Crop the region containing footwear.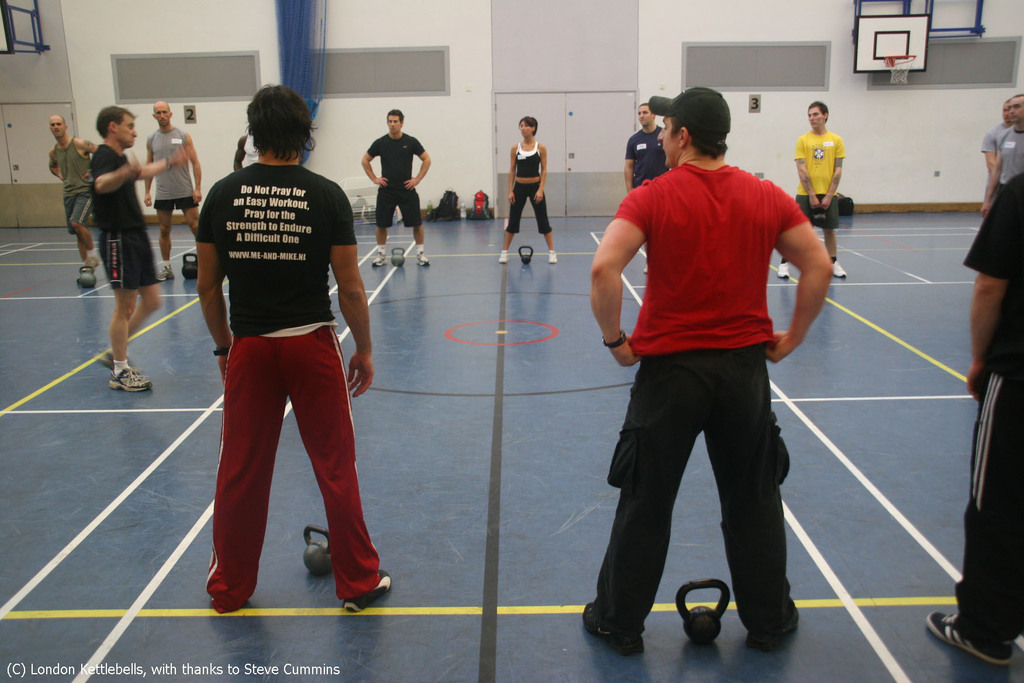
Crop region: pyautogui.locateOnScreen(741, 606, 800, 651).
